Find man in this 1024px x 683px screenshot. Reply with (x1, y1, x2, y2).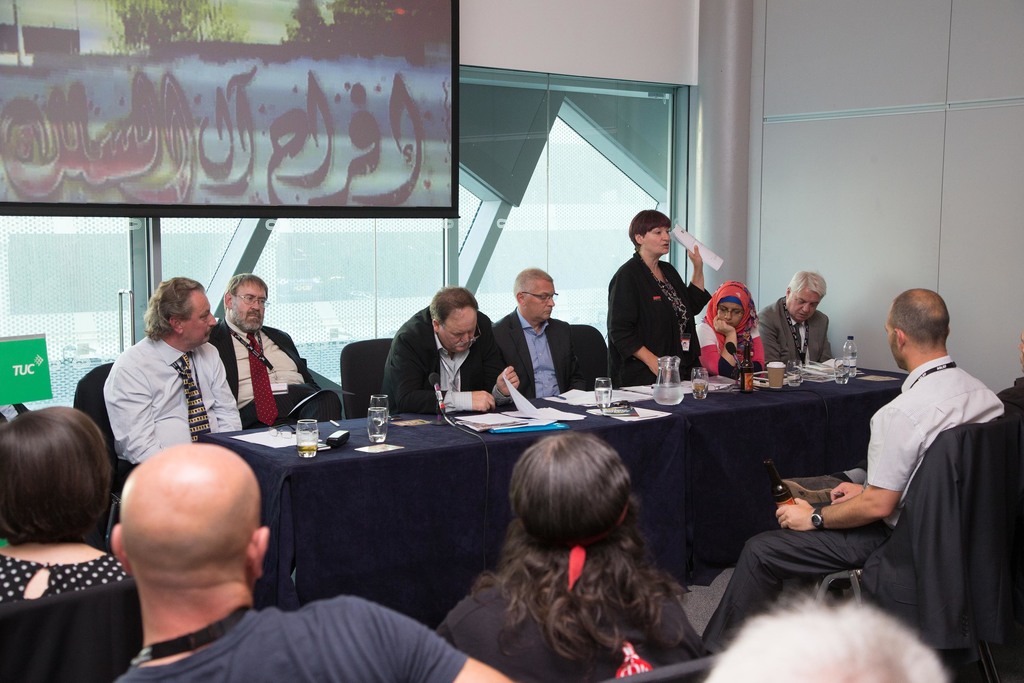
(694, 284, 1011, 657).
